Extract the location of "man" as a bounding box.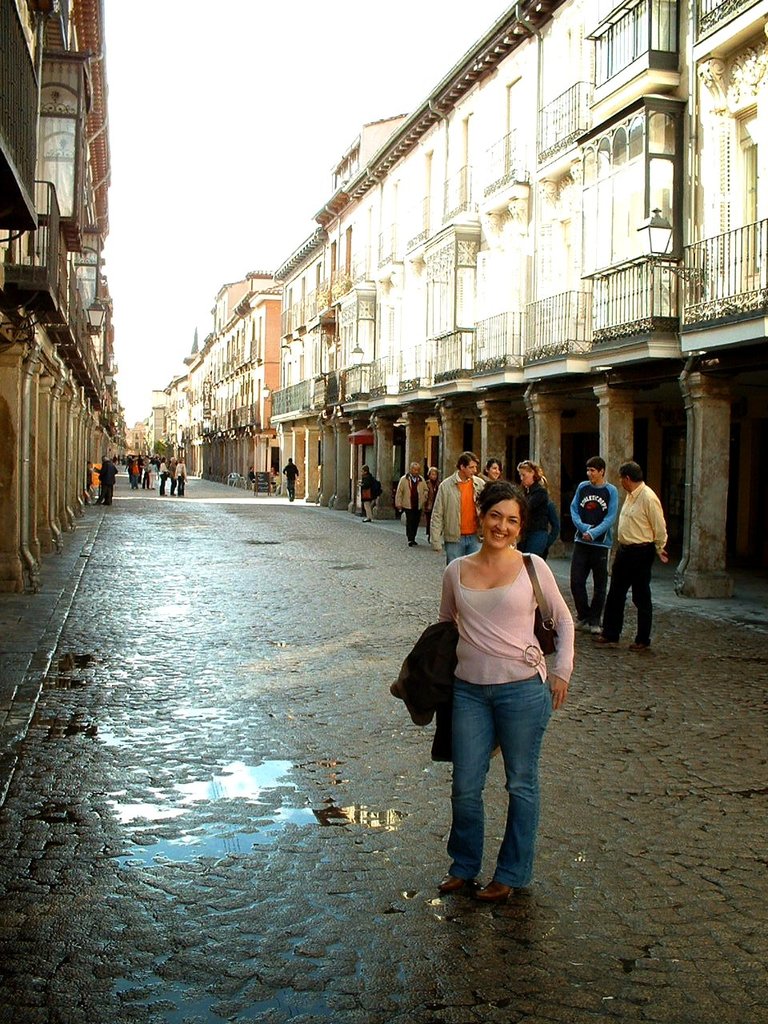
rect(392, 462, 434, 548).
